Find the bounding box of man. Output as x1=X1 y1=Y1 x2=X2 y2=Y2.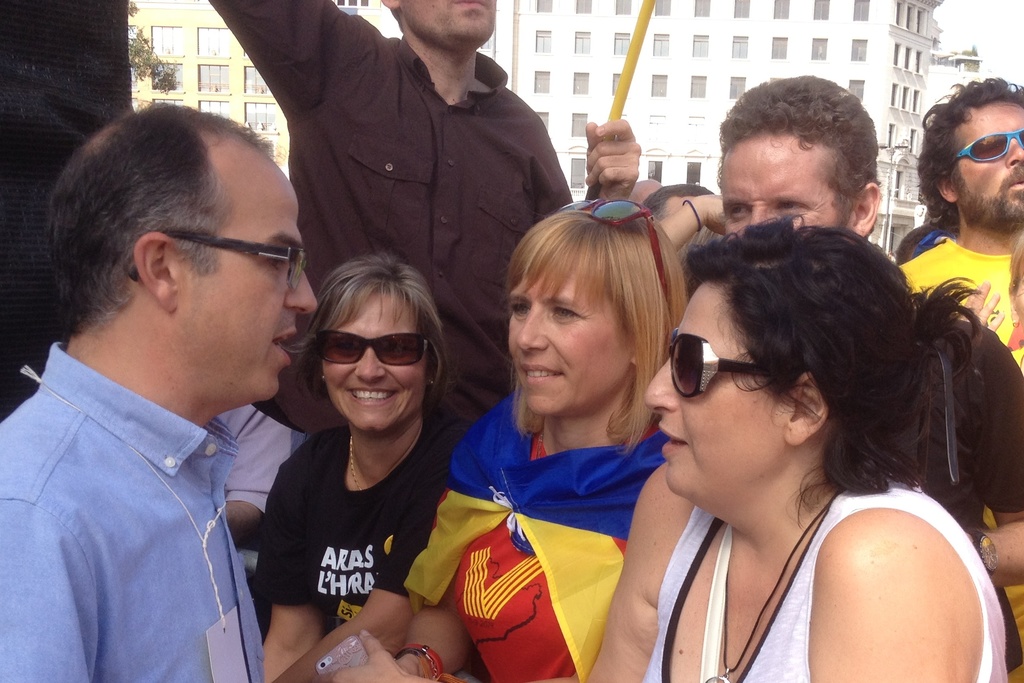
x1=207 y1=0 x2=641 y2=461.
